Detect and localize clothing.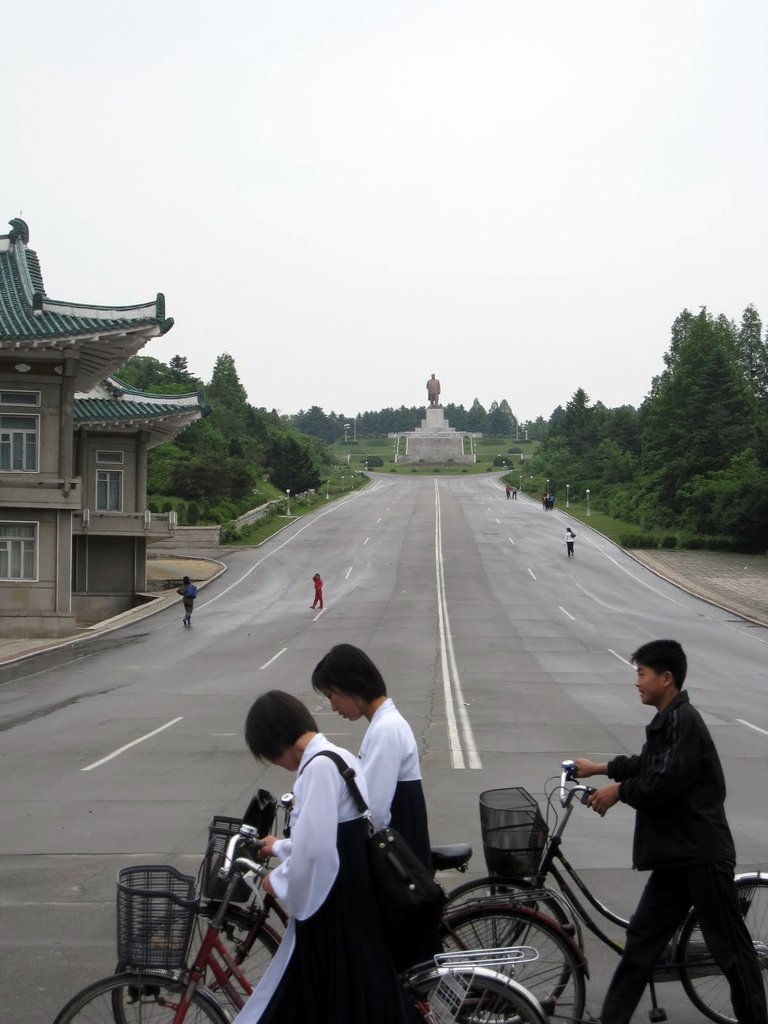
Localized at box(506, 485, 512, 499).
